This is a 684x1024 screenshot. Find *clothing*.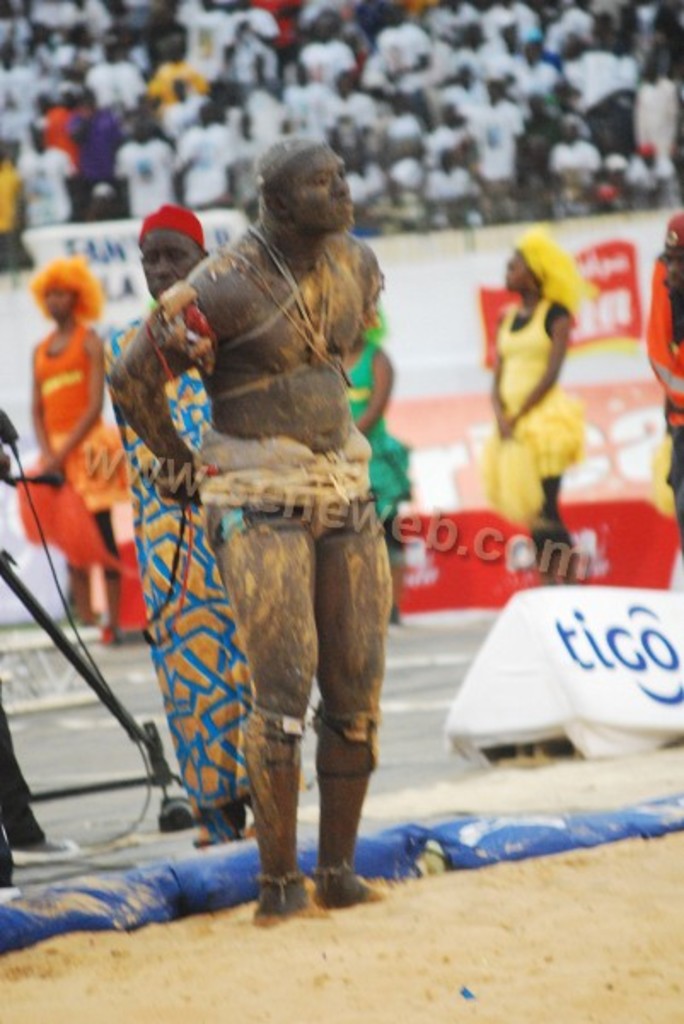
Bounding box: pyautogui.locateOnScreen(34, 314, 131, 514).
